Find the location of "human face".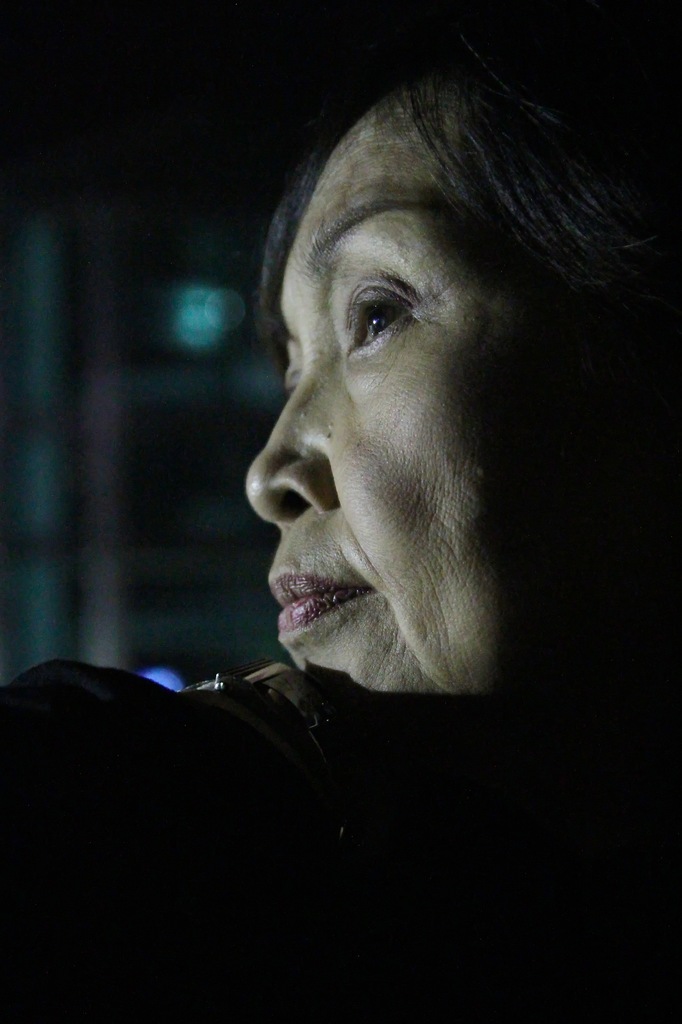
Location: region(247, 90, 642, 693).
